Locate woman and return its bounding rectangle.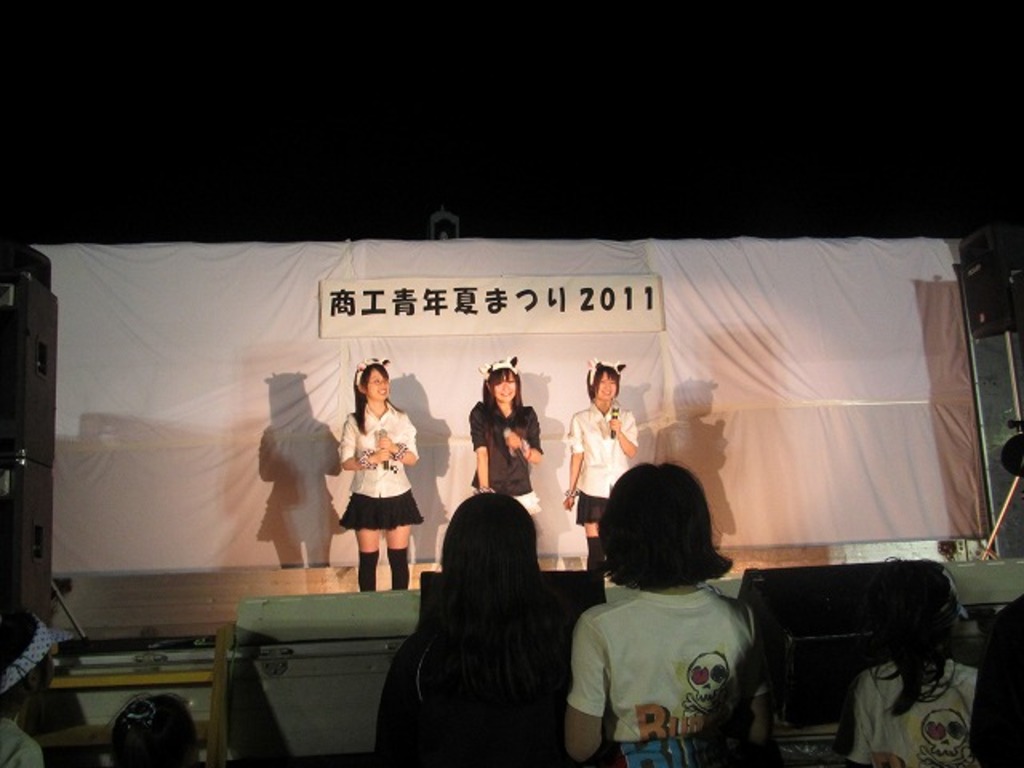
box=[378, 486, 571, 766].
